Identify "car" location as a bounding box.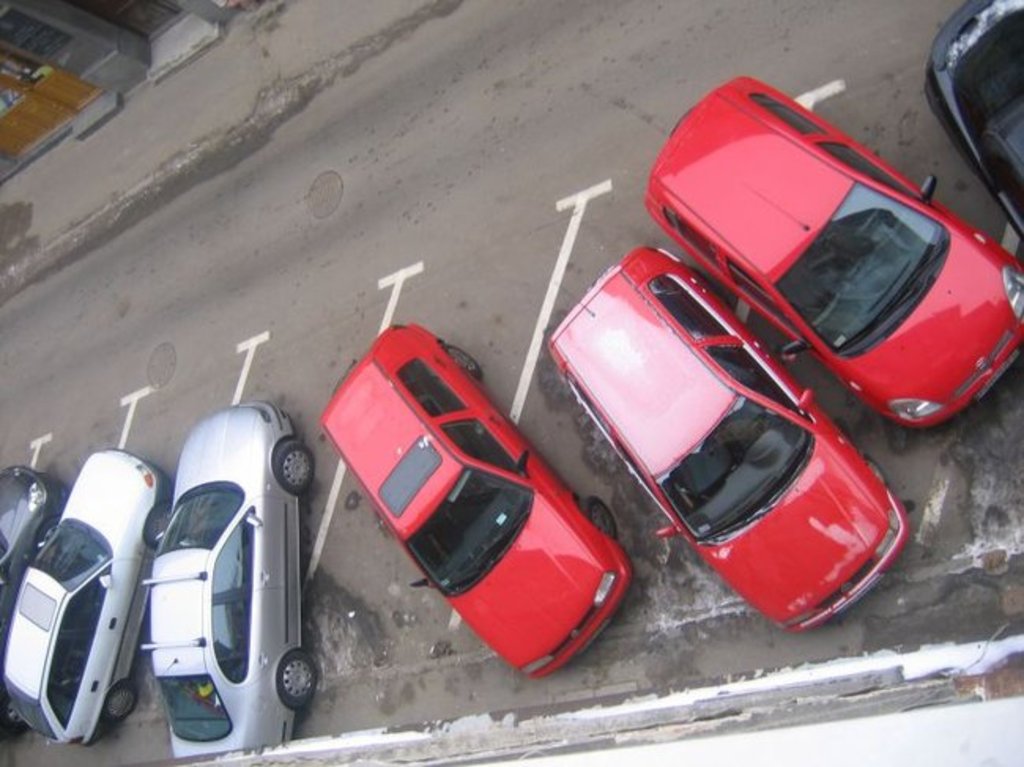
box(540, 239, 907, 647).
